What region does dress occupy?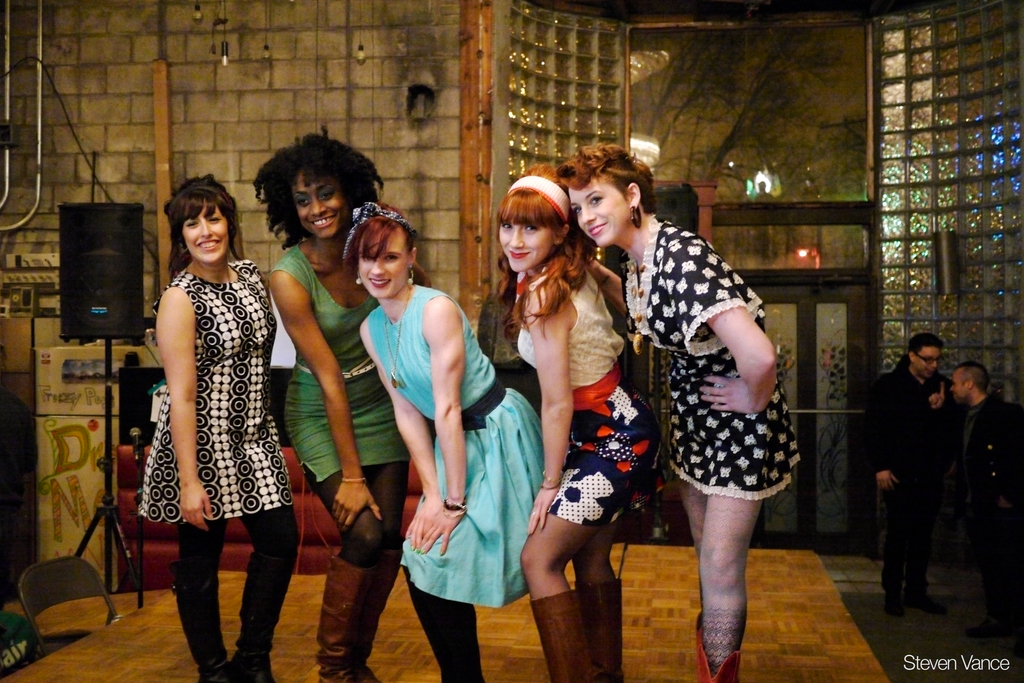
(left=620, top=215, right=805, bottom=498).
